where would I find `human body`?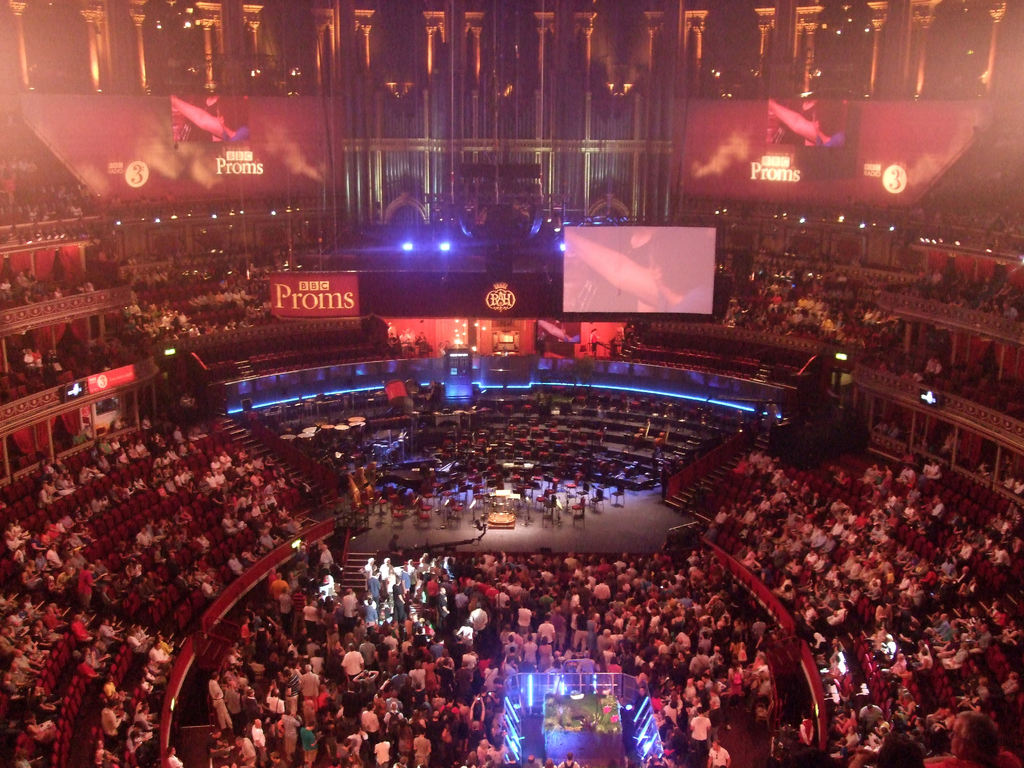
At [left=380, top=636, right=386, bottom=655].
